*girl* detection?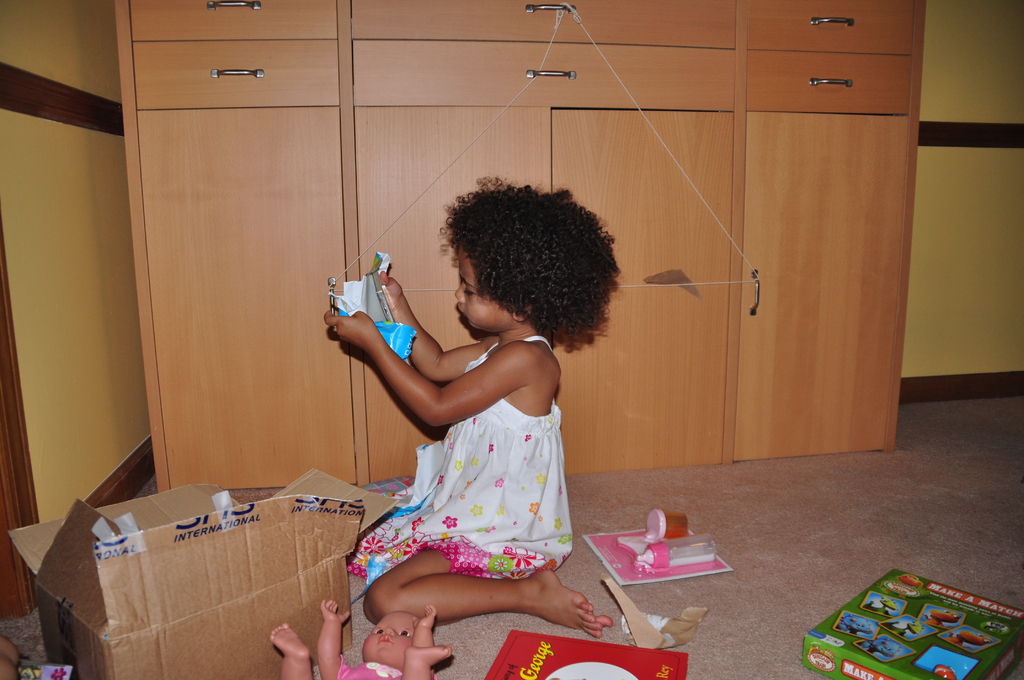
[327,171,622,639]
